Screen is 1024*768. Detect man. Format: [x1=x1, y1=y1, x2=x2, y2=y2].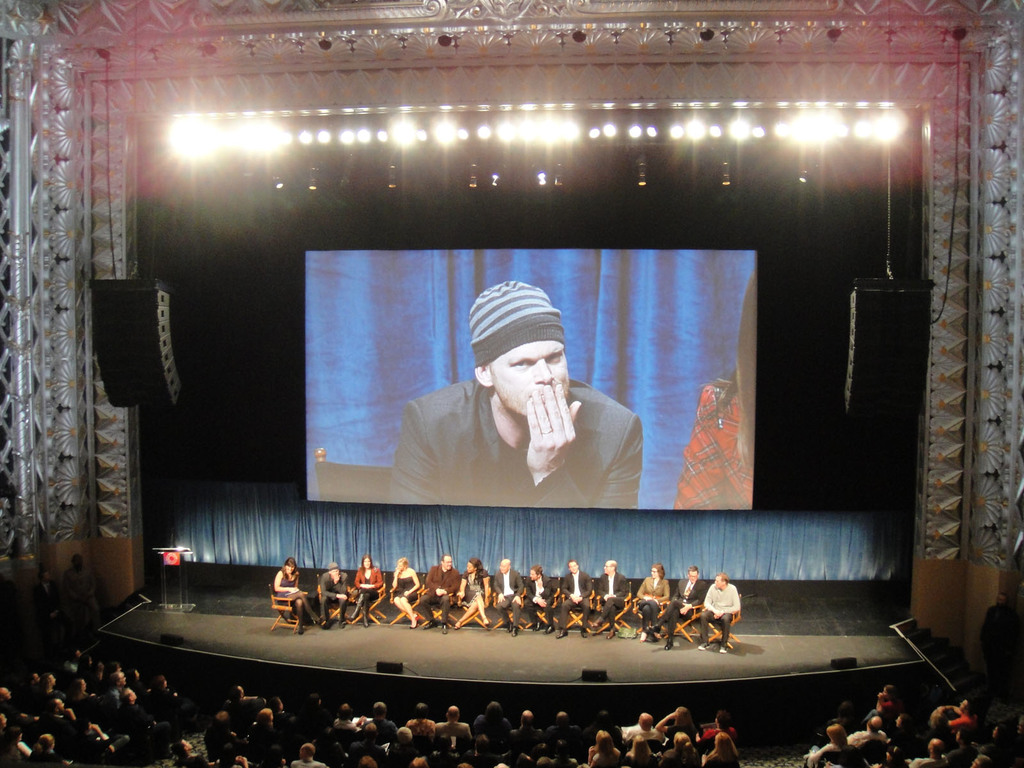
[x1=319, y1=560, x2=352, y2=628].
